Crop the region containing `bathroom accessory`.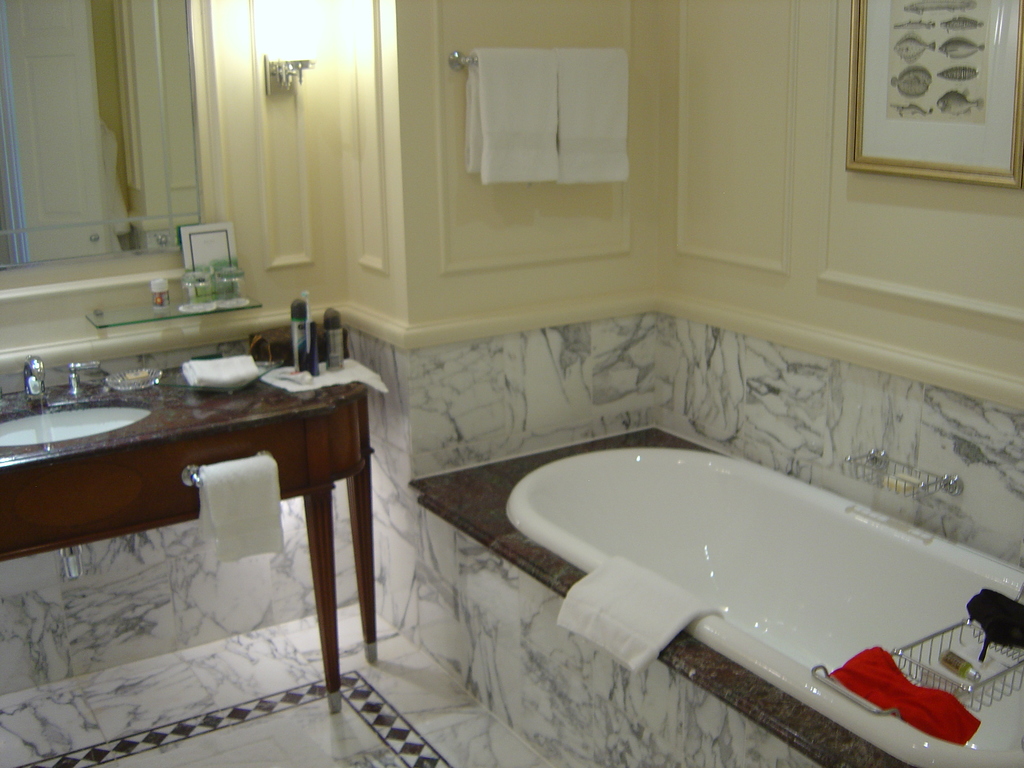
Crop region: {"x1": 0, "y1": 401, "x2": 163, "y2": 449}.
